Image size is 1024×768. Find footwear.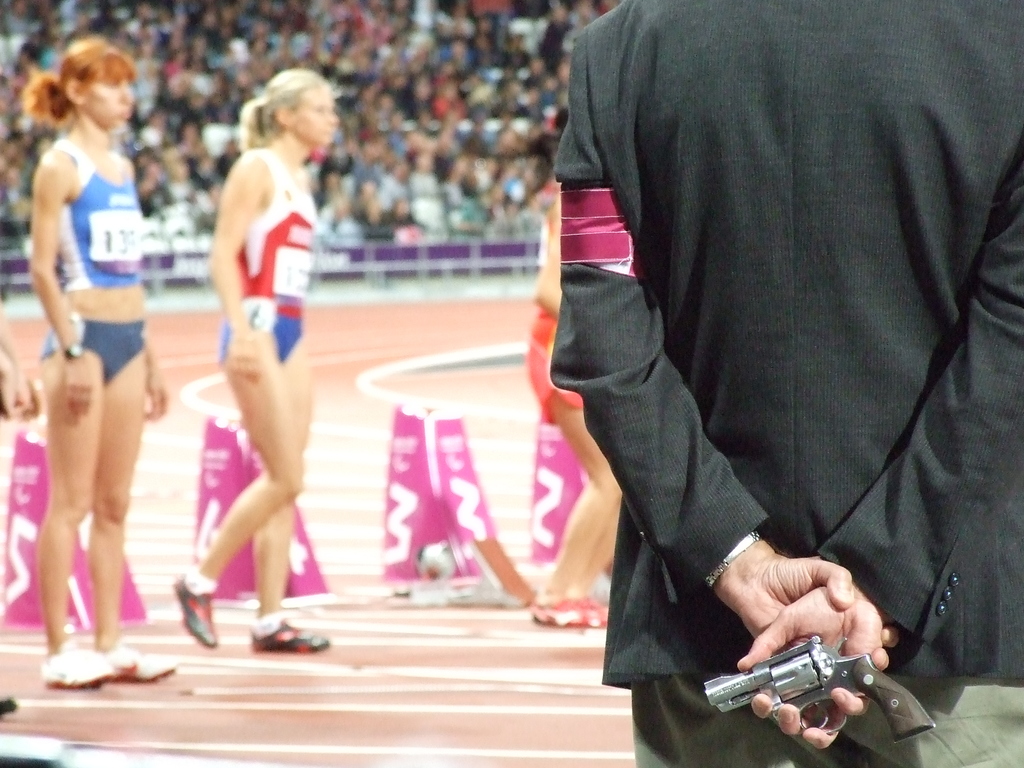
region(531, 597, 619, 630).
